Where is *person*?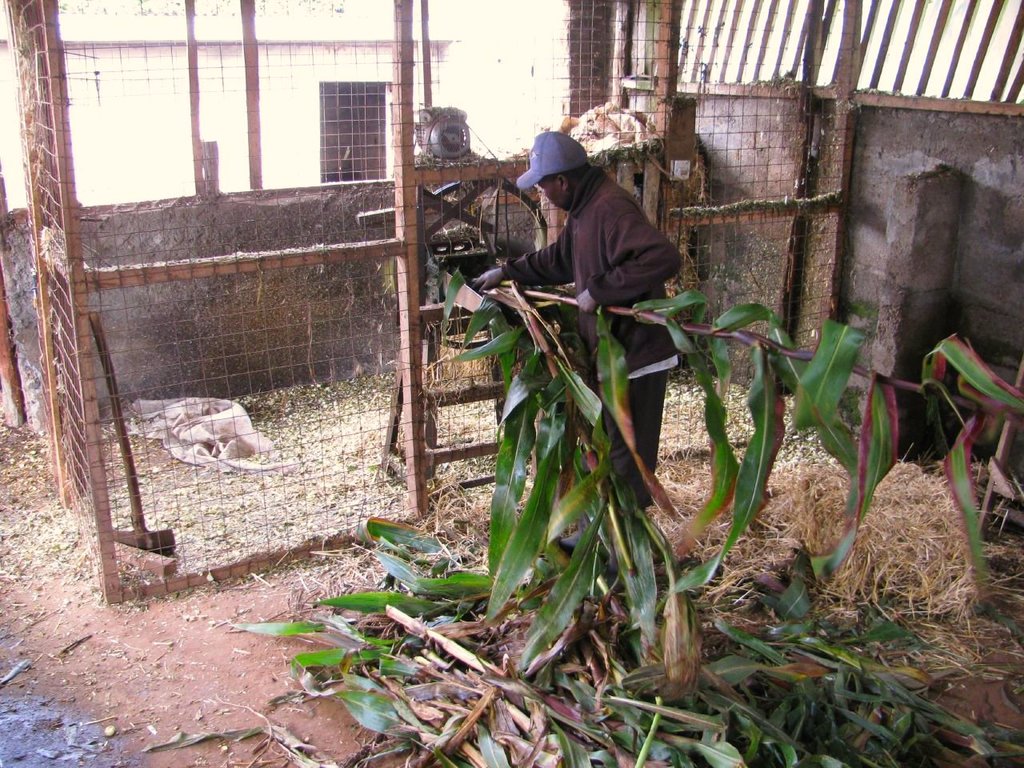
<region>474, 130, 680, 516</region>.
